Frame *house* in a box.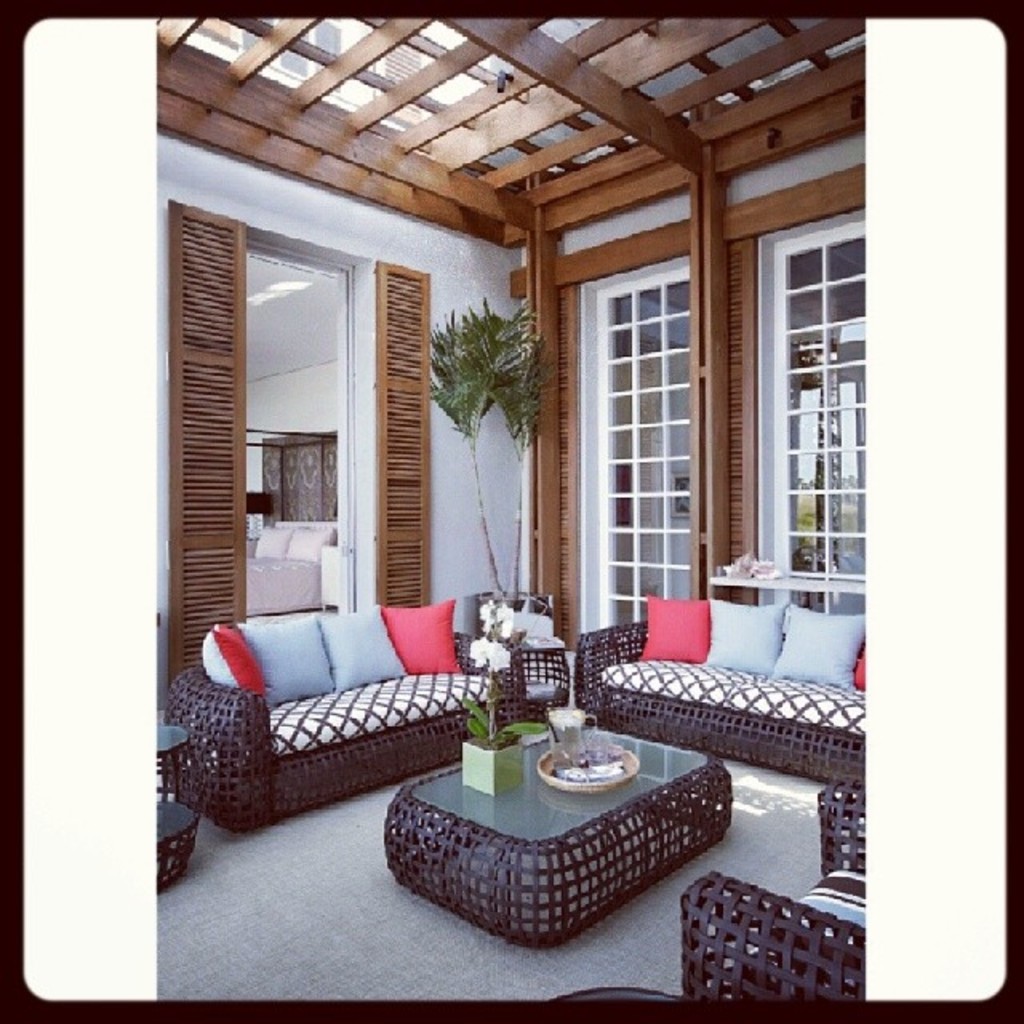
26/22/1010/998.
